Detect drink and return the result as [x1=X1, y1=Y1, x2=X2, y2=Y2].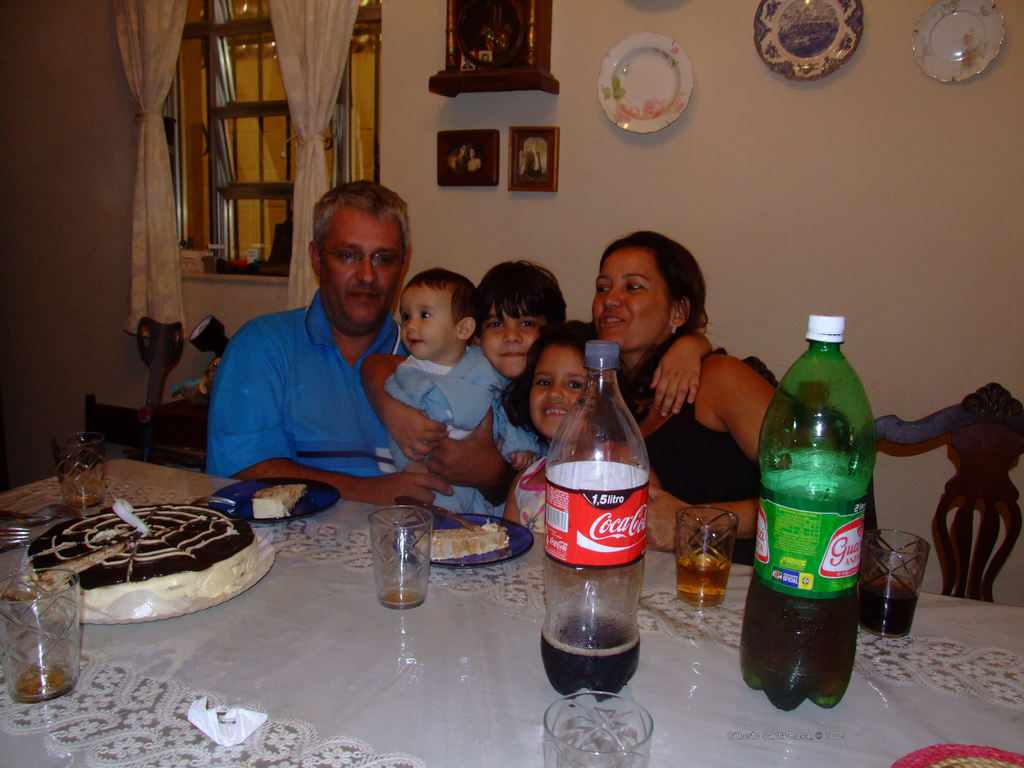
[x1=18, y1=666, x2=72, y2=692].
